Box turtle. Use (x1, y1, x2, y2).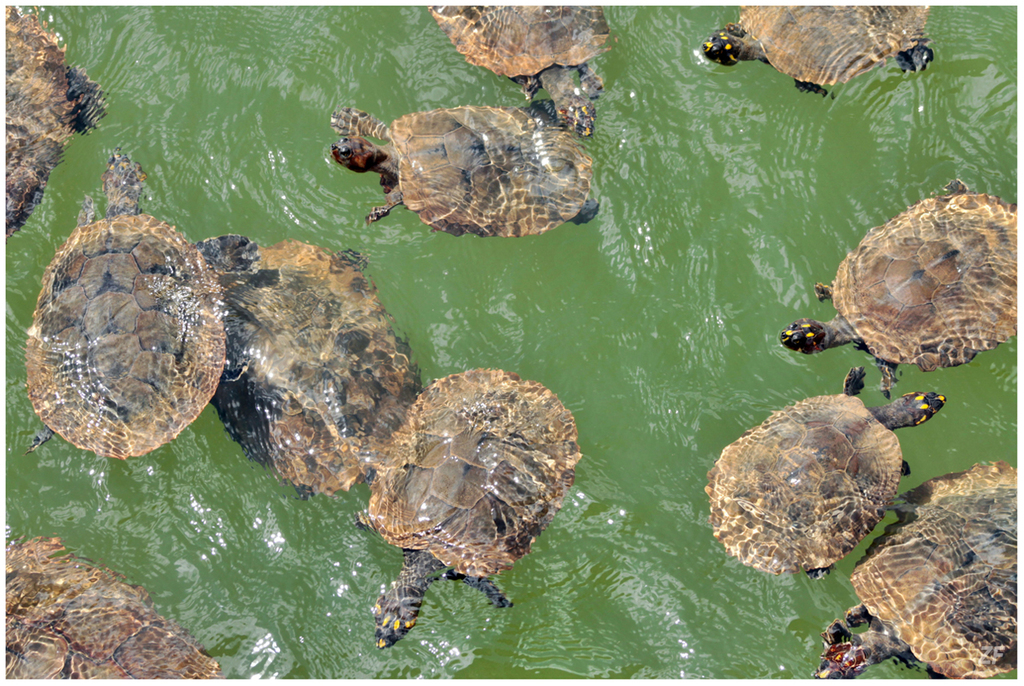
(0, 0, 107, 249).
